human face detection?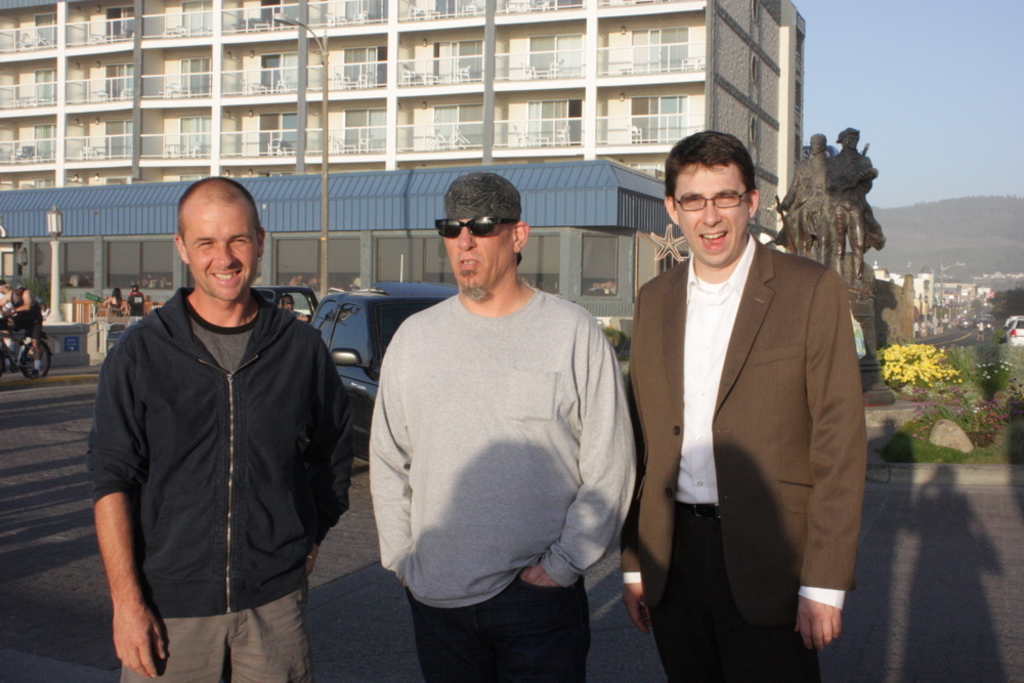
box(282, 296, 293, 307)
